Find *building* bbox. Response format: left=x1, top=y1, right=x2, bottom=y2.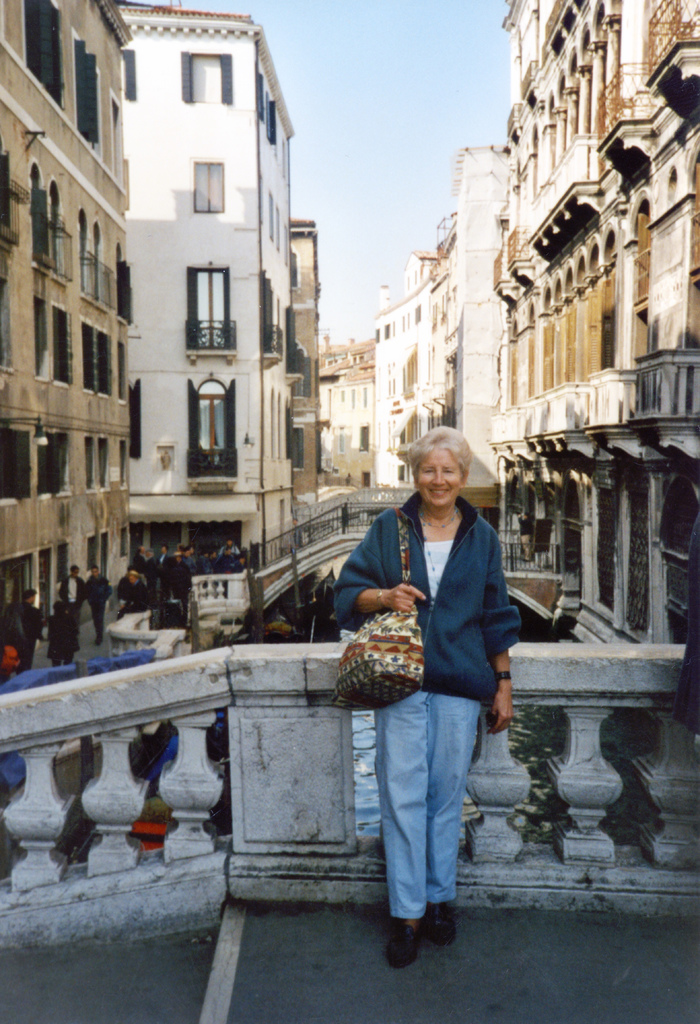
left=0, top=0, right=127, bottom=642.
